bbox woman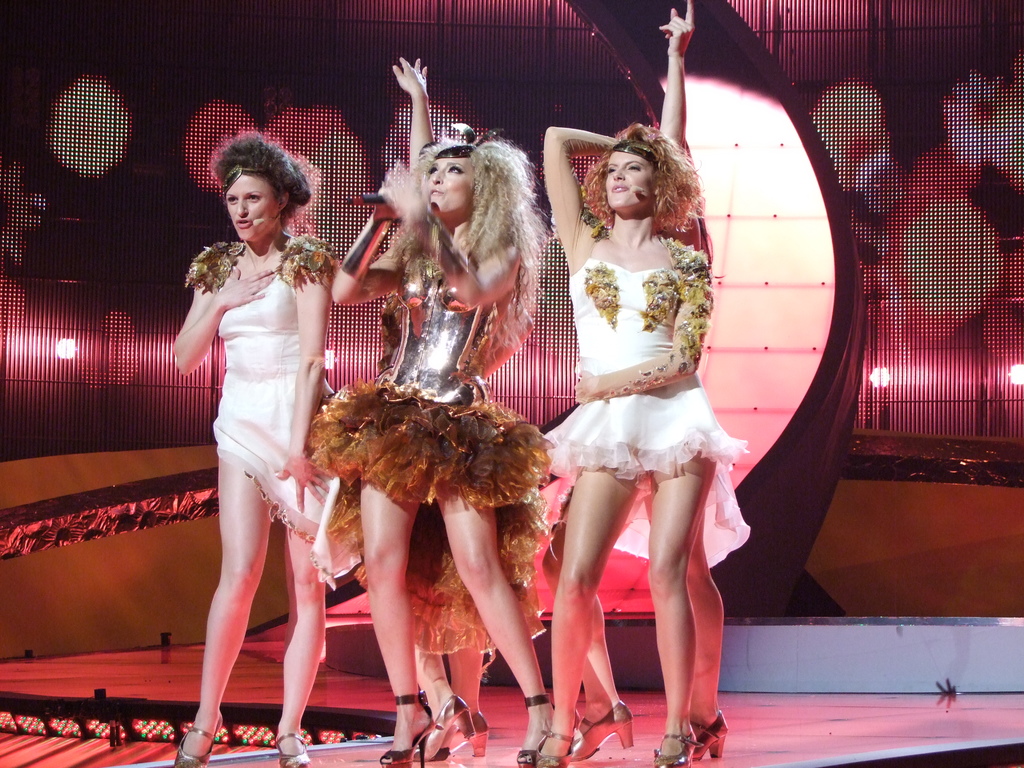
(173, 129, 342, 767)
